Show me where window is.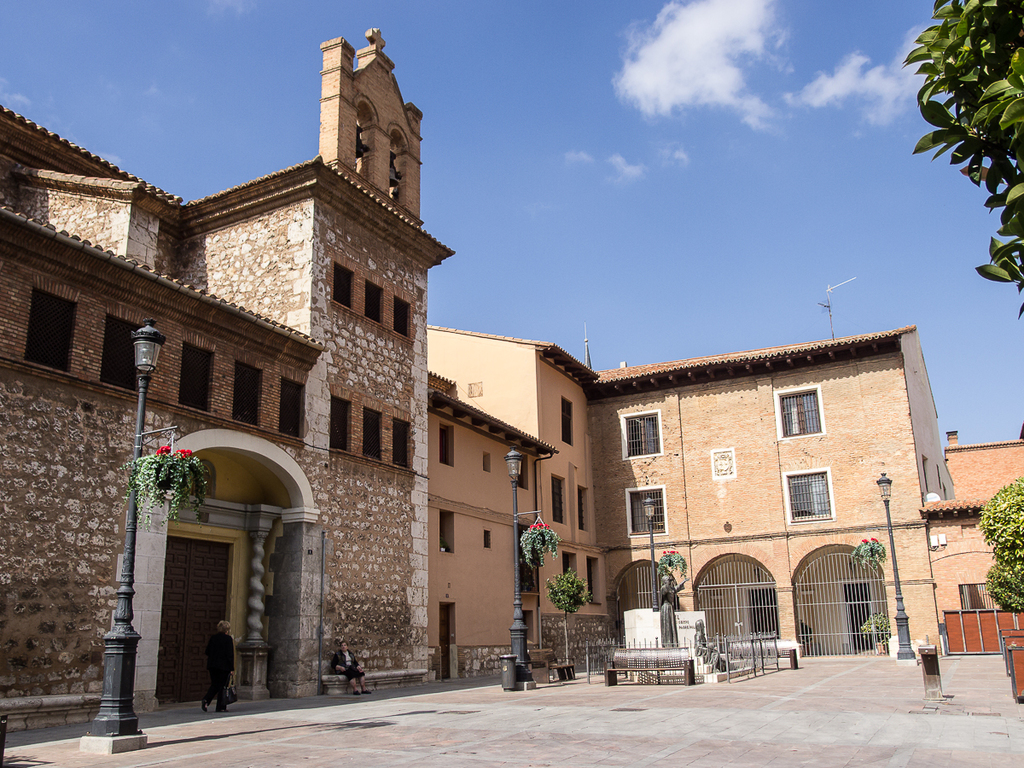
window is at box=[363, 281, 384, 321].
